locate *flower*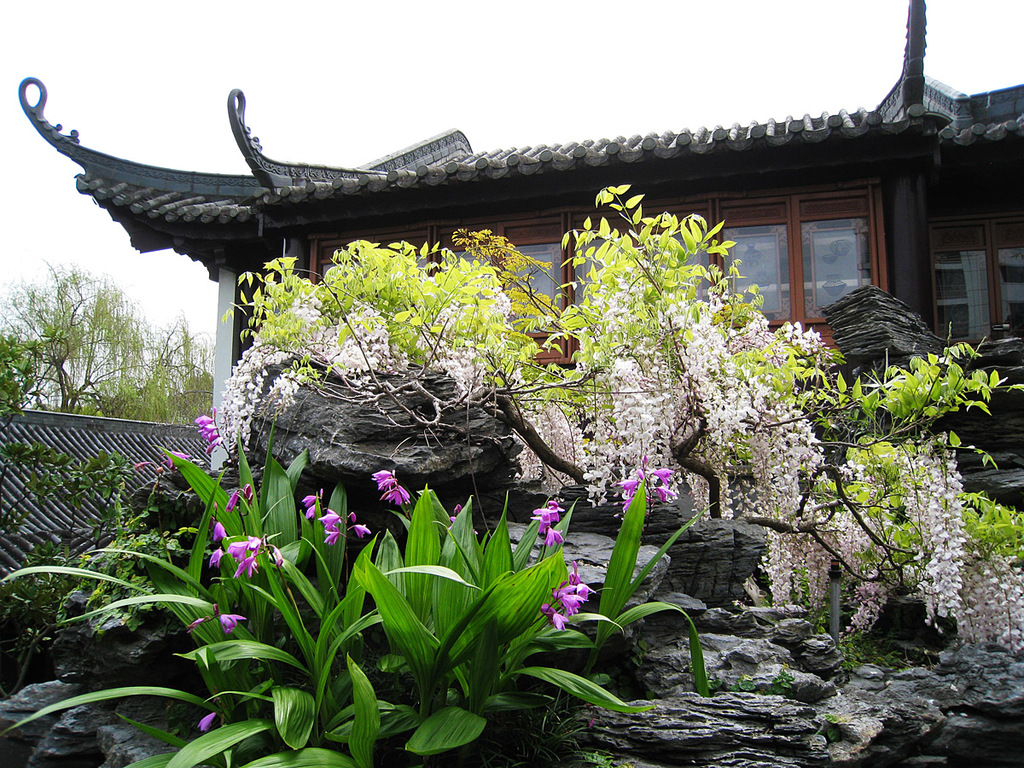
detection(218, 611, 246, 634)
